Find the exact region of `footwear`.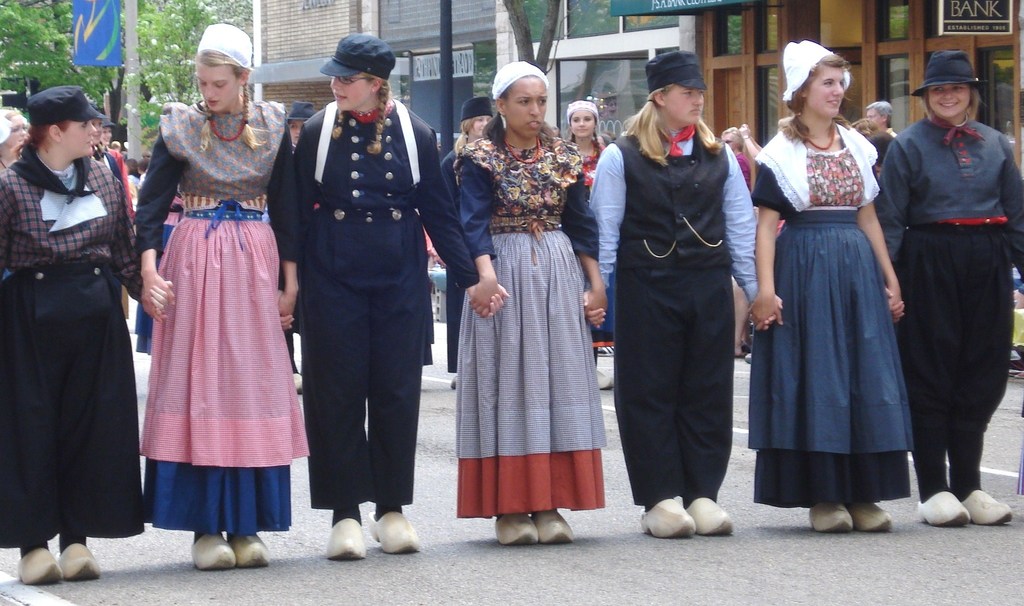
Exact region: x1=332 y1=503 x2=371 y2=559.
